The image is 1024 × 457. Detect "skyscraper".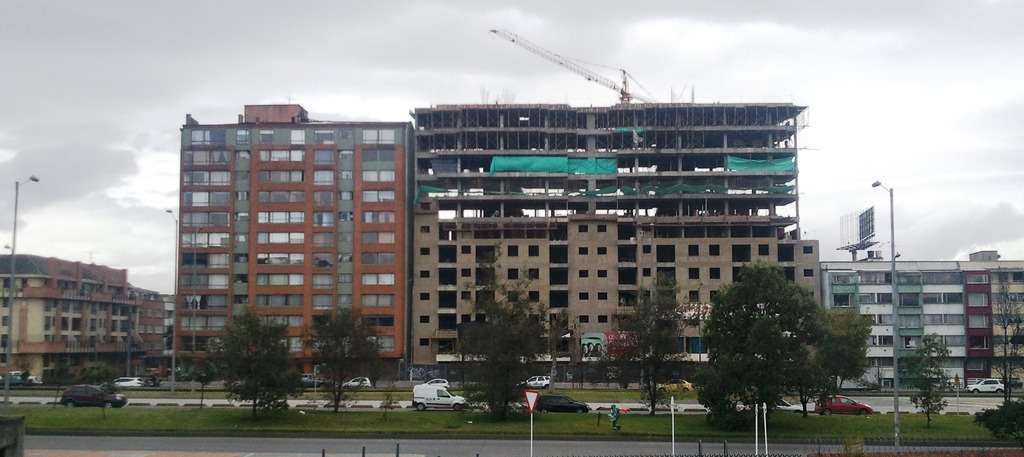
Detection: Rect(144, 106, 416, 391).
